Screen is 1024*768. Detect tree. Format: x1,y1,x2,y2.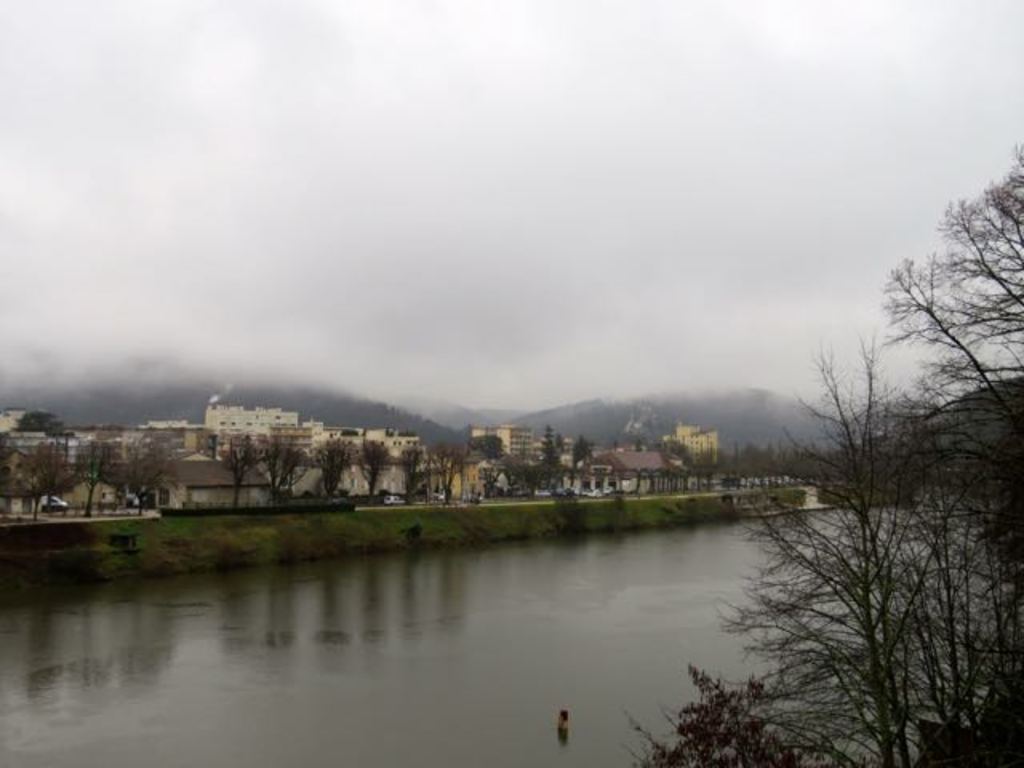
72,440,128,517.
